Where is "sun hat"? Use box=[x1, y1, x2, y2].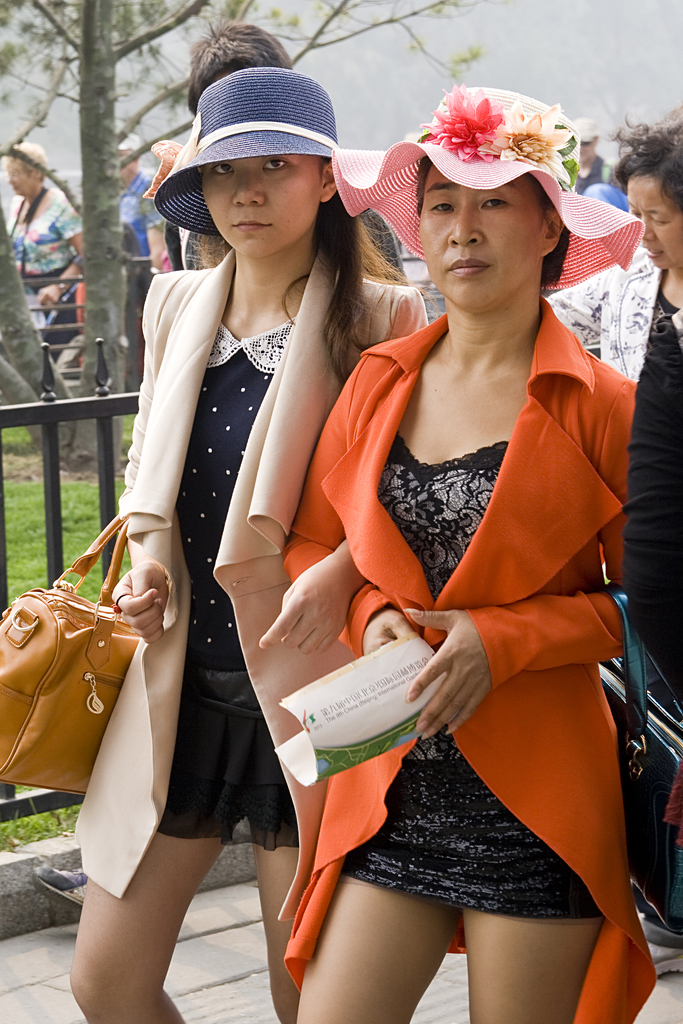
box=[111, 130, 145, 153].
